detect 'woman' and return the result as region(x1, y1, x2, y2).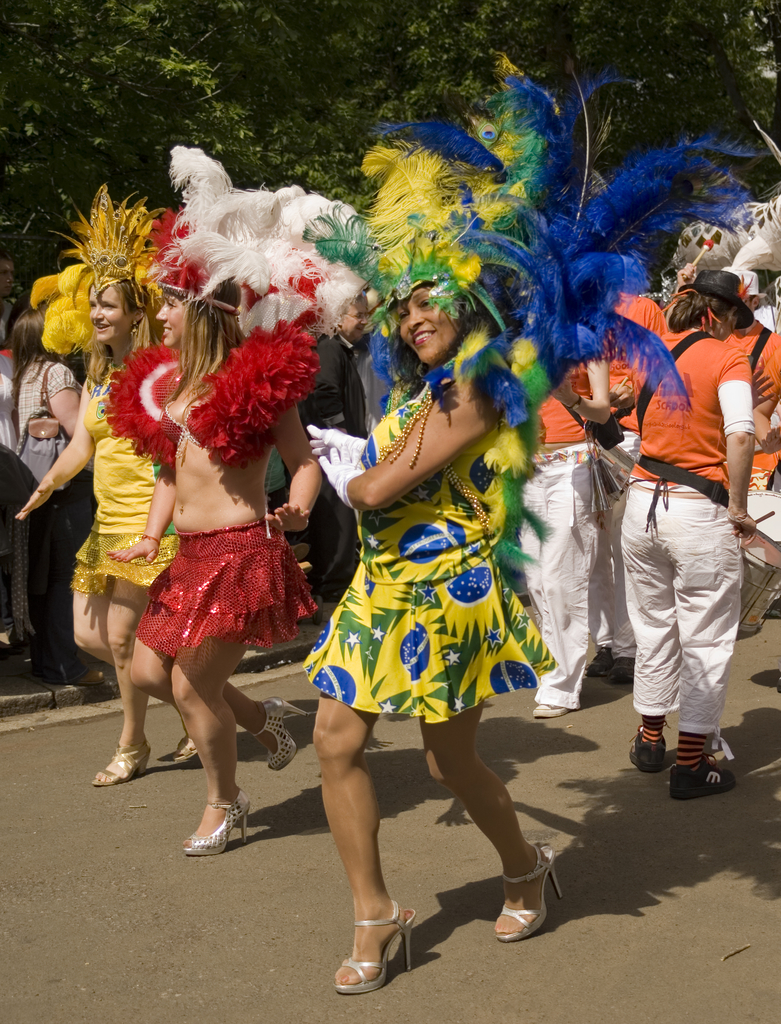
region(309, 53, 770, 999).
